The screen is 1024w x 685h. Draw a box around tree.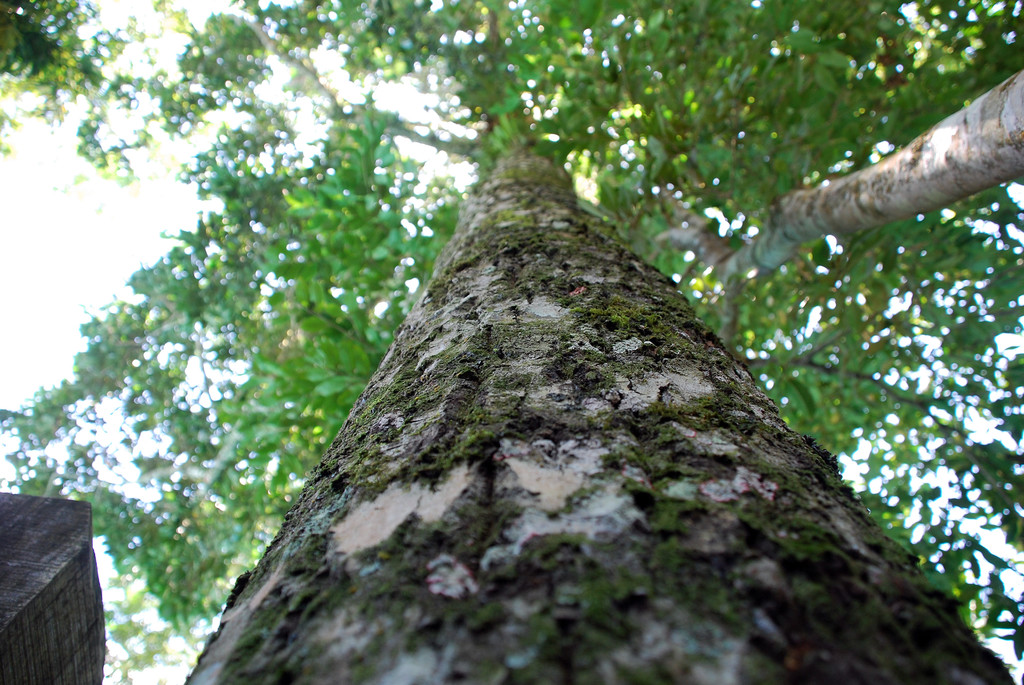
box=[1, 0, 1023, 684].
